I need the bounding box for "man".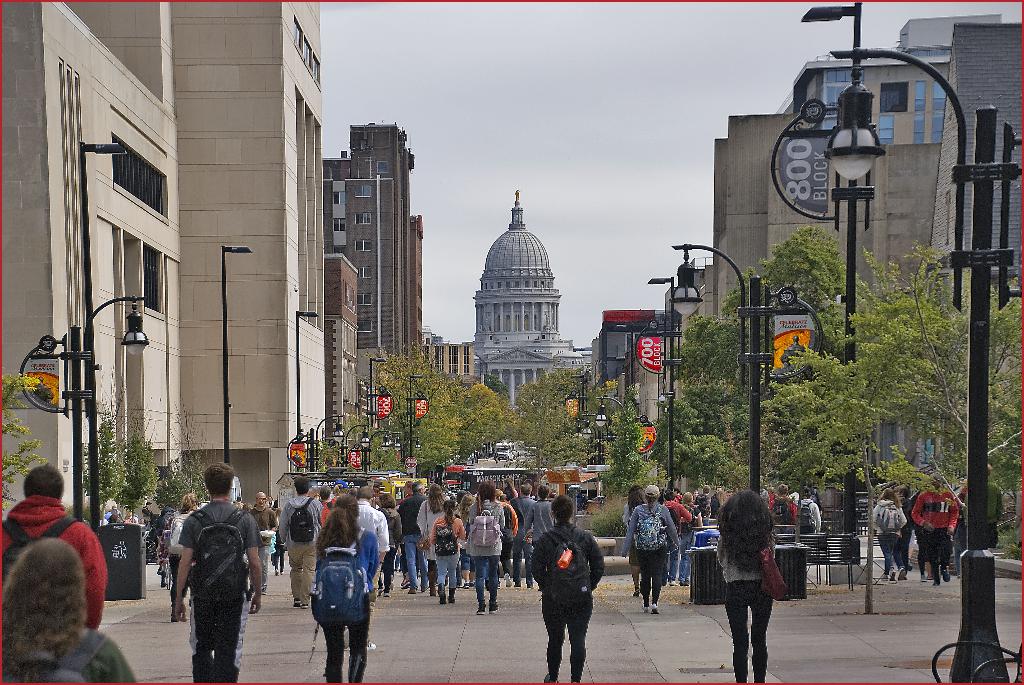
Here it is: [x1=529, y1=494, x2=605, y2=684].
